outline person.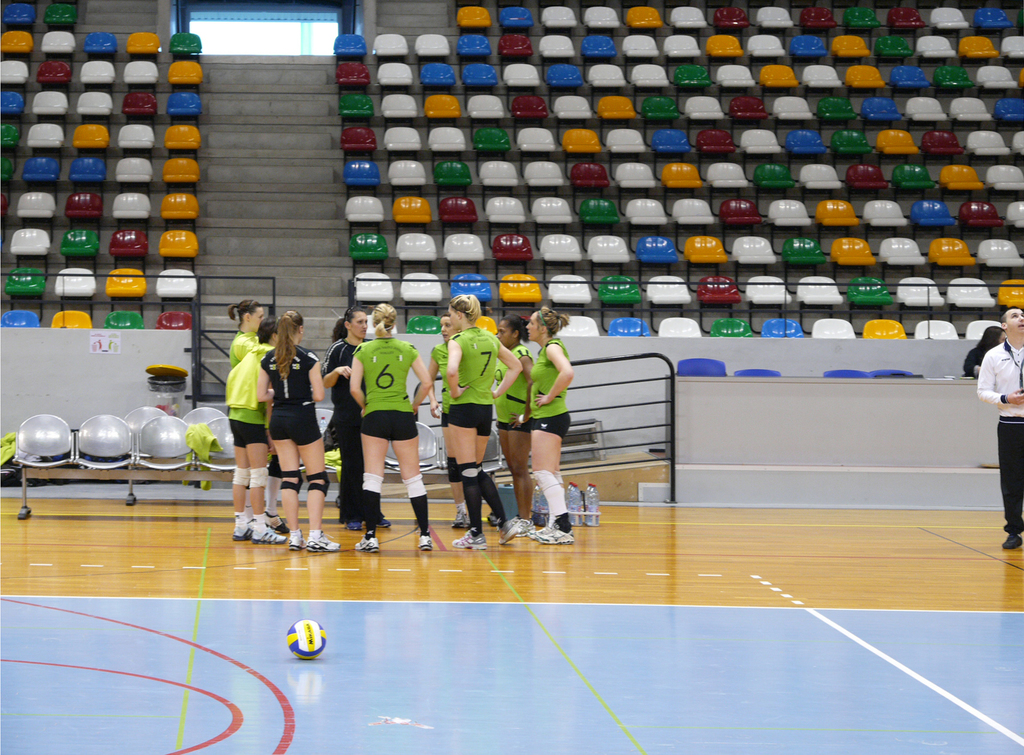
Outline: <bbox>257, 308, 340, 555</bbox>.
